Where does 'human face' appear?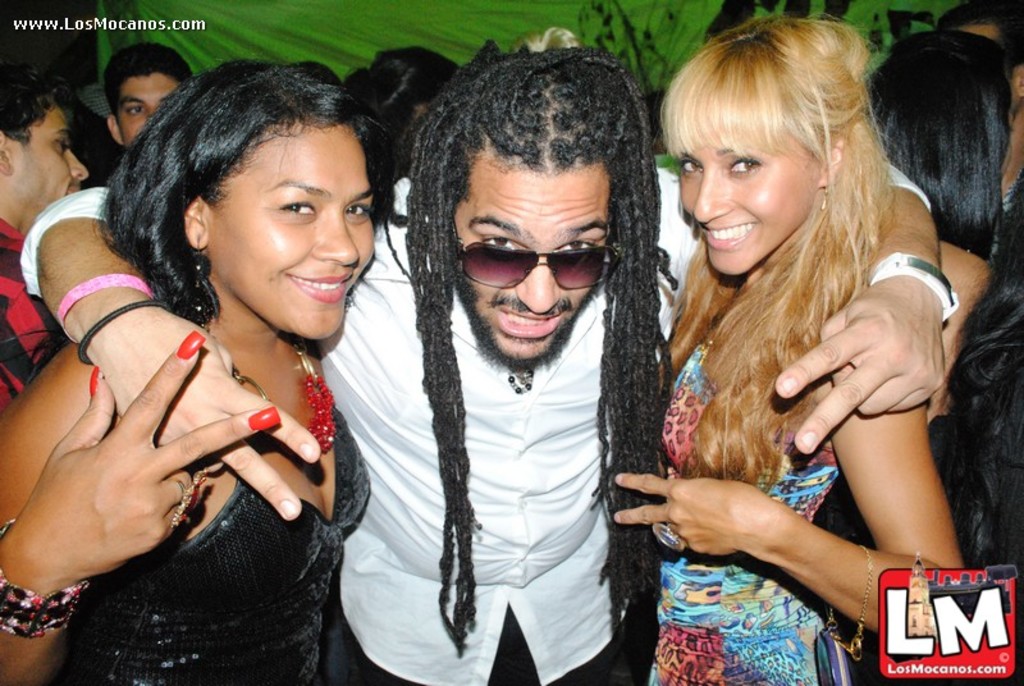
Appears at Rect(18, 111, 88, 210).
